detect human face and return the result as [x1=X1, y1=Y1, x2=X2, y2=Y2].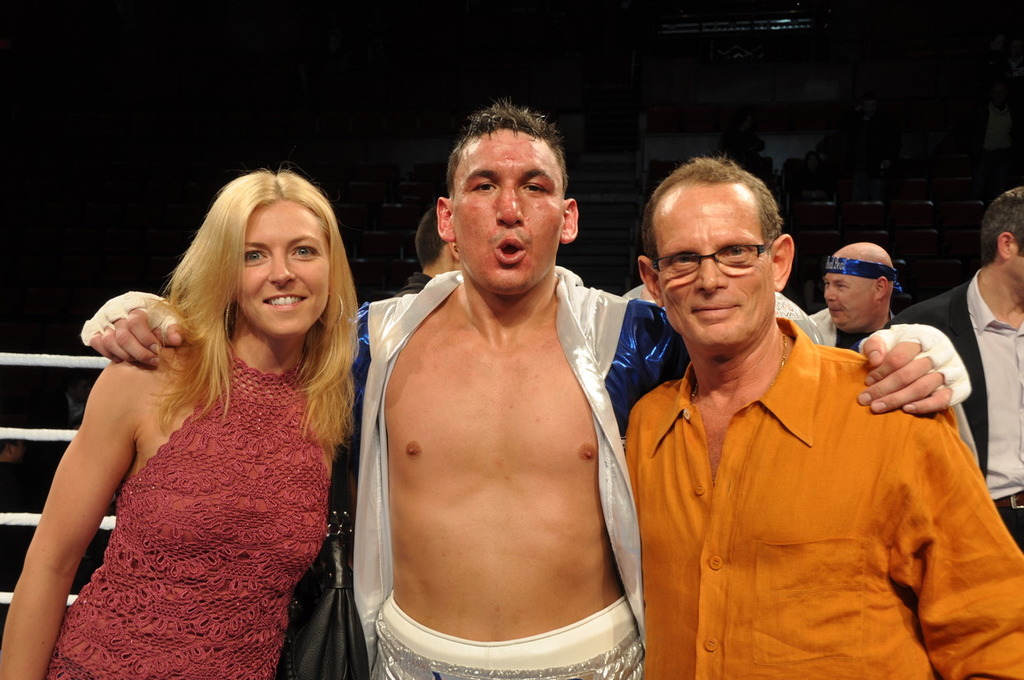
[x1=453, y1=126, x2=564, y2=287].
